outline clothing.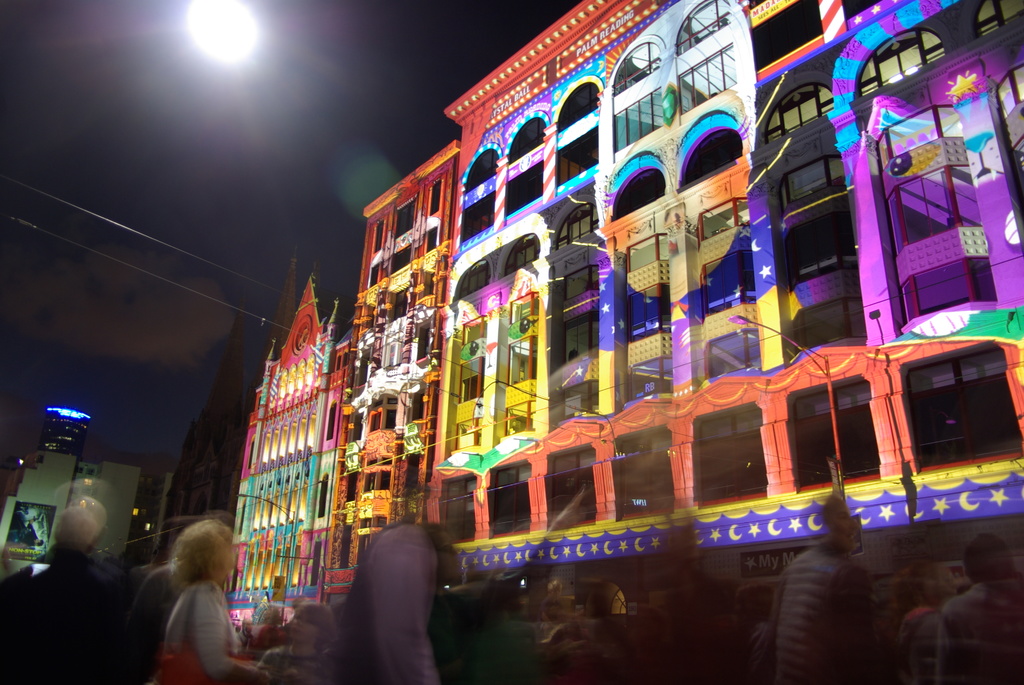
Outline: [left=163, top=579, right=246, bottom=684].
